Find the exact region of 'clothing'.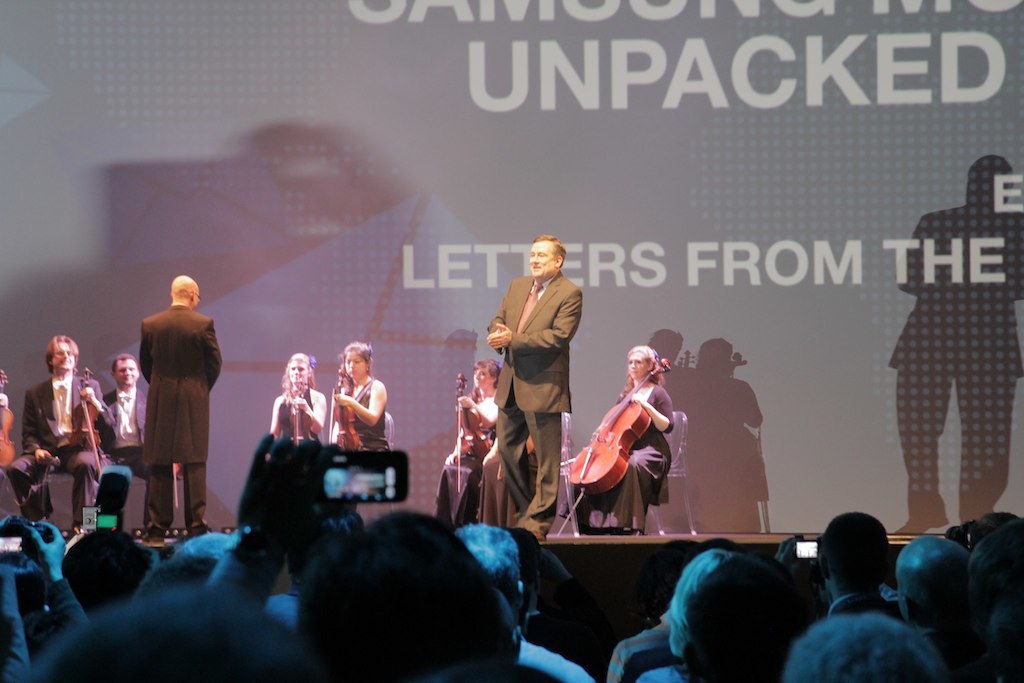
Exact region: [left=128, top=276, right=220, bottom=516].
